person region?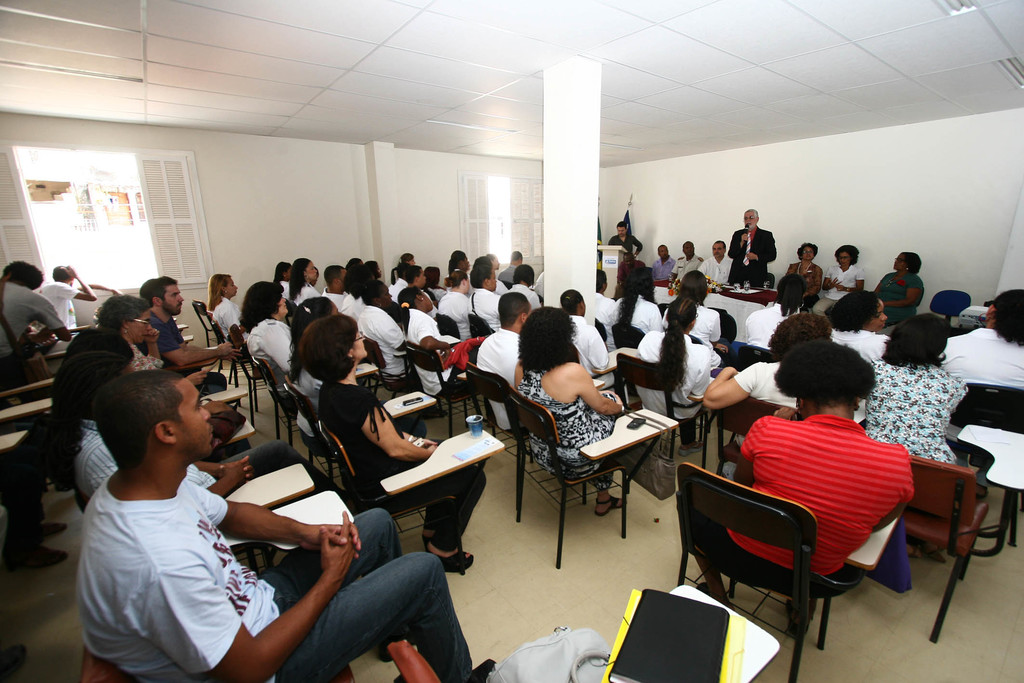
790:249:825:301
